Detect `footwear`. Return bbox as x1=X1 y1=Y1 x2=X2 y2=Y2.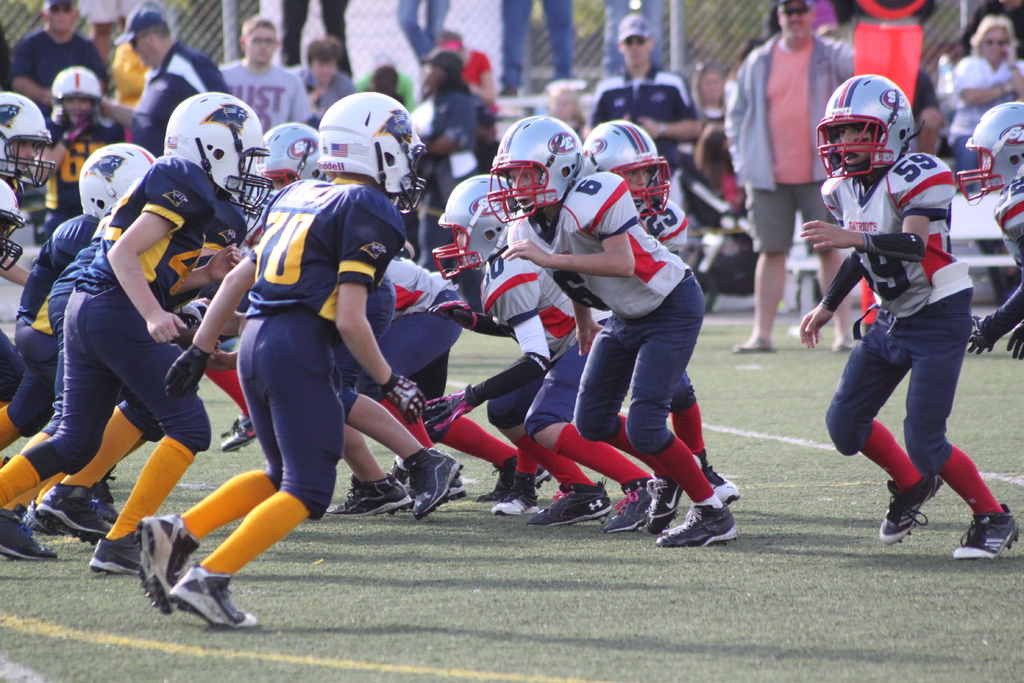
x1=953 y1=504 x2=1021 y2=565.
